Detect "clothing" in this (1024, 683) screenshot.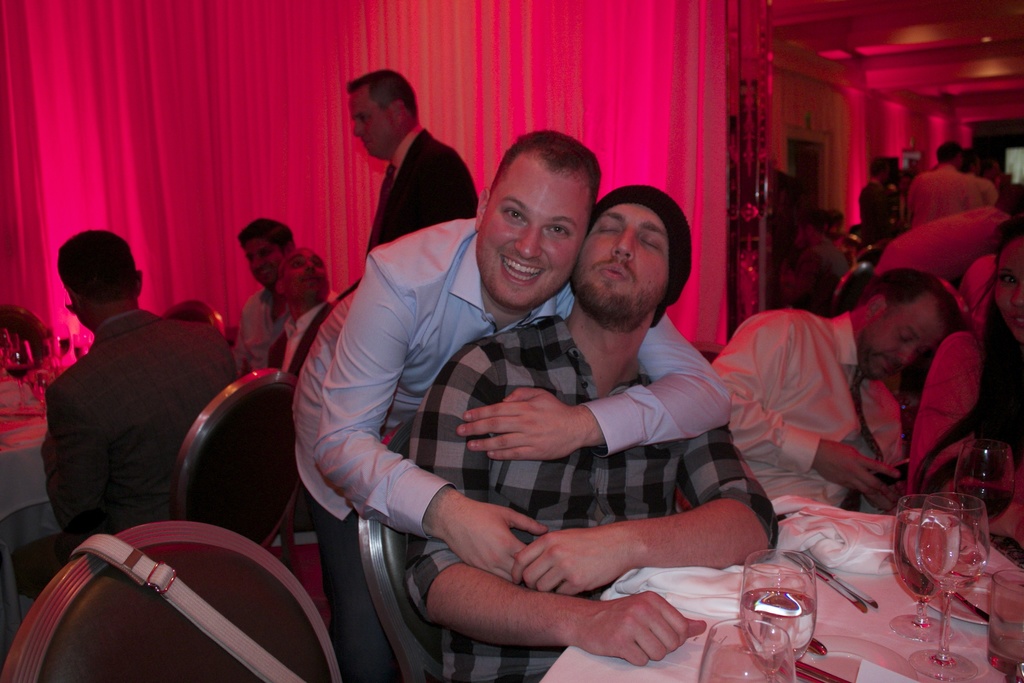
Detection: [883,203,1014,291].
